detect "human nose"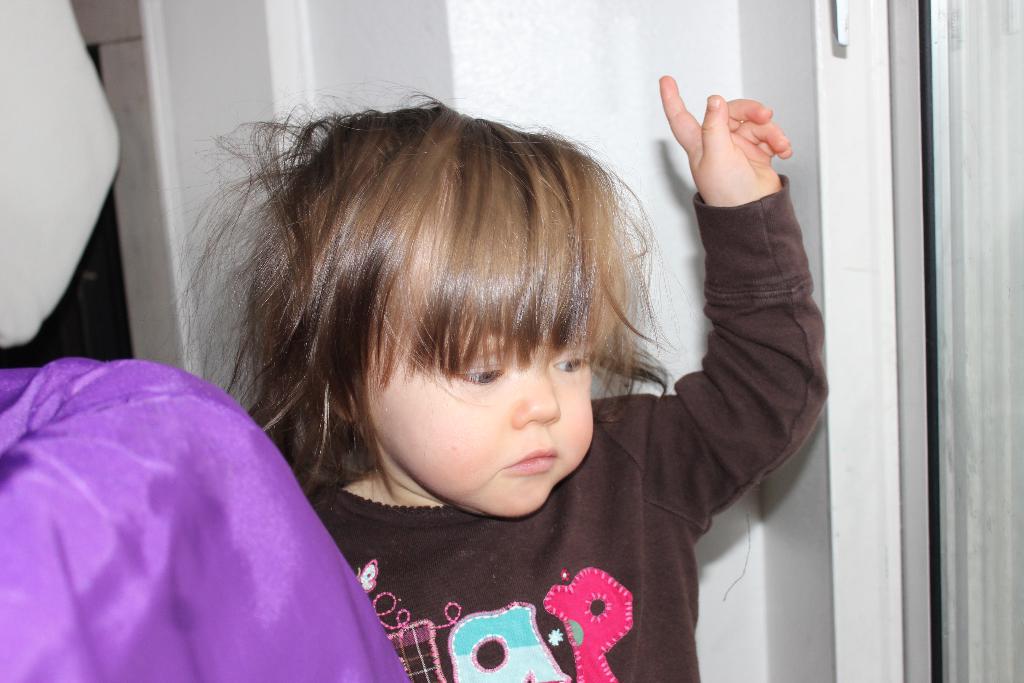
left=508, top=346, right=561, bottom=425
